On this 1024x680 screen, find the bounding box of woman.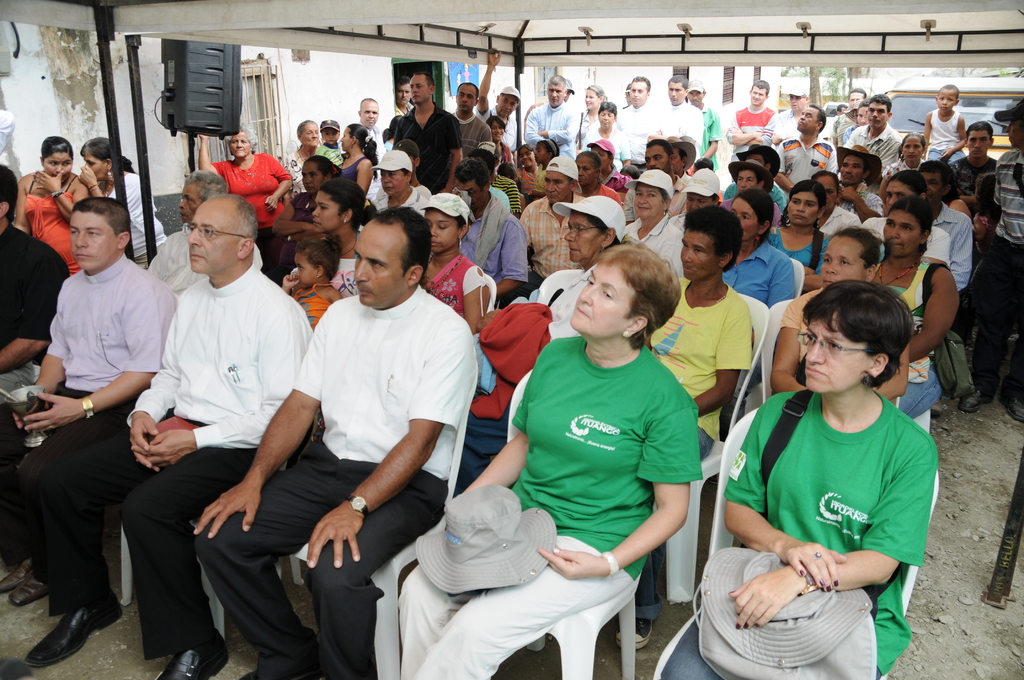
Bounding box: {"left": 862, "top": 175, "right": 947, "bottom": 264}.
